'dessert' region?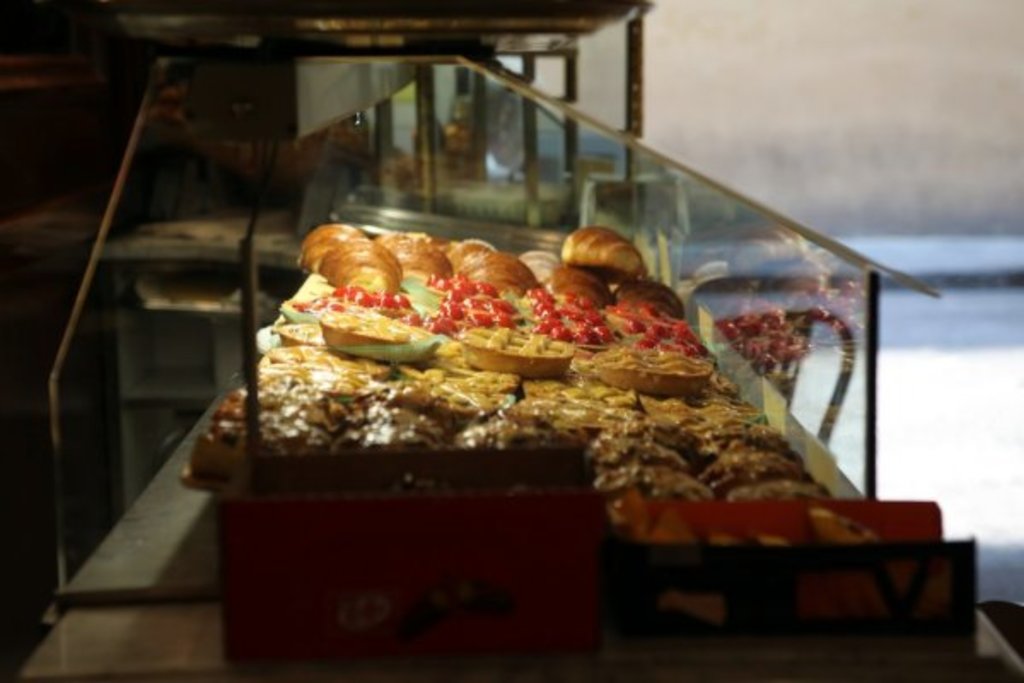
bbox(340, 398, 445, 451)
